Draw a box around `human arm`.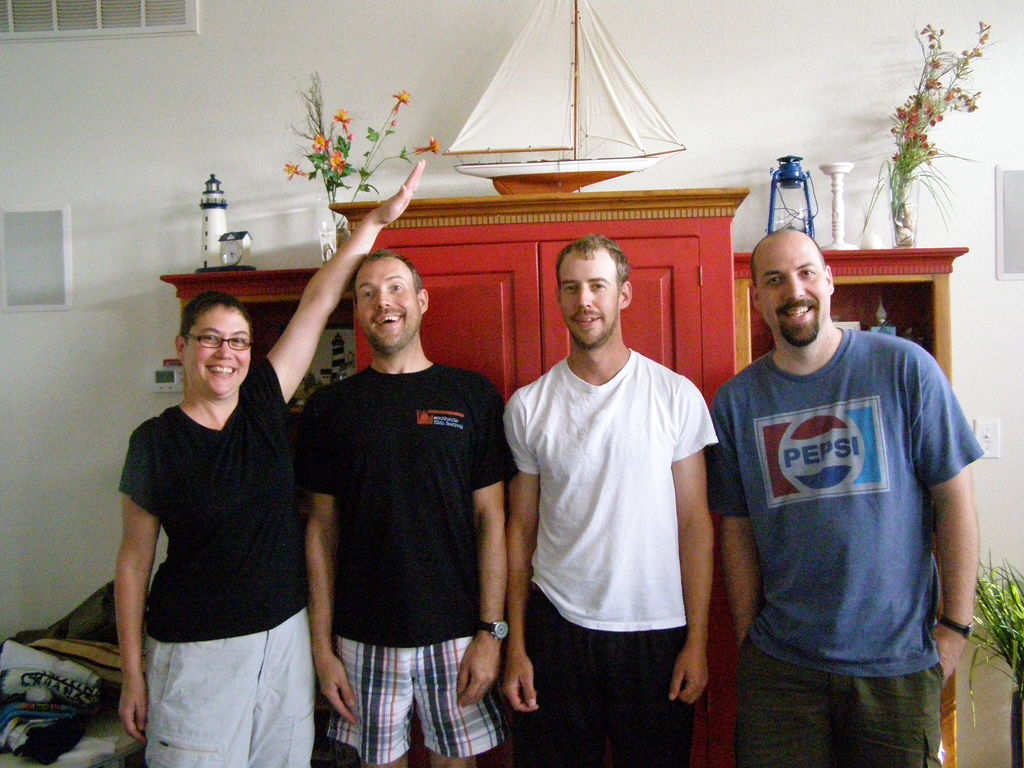
x1=260 y1=157 x2=423 y2=406.
